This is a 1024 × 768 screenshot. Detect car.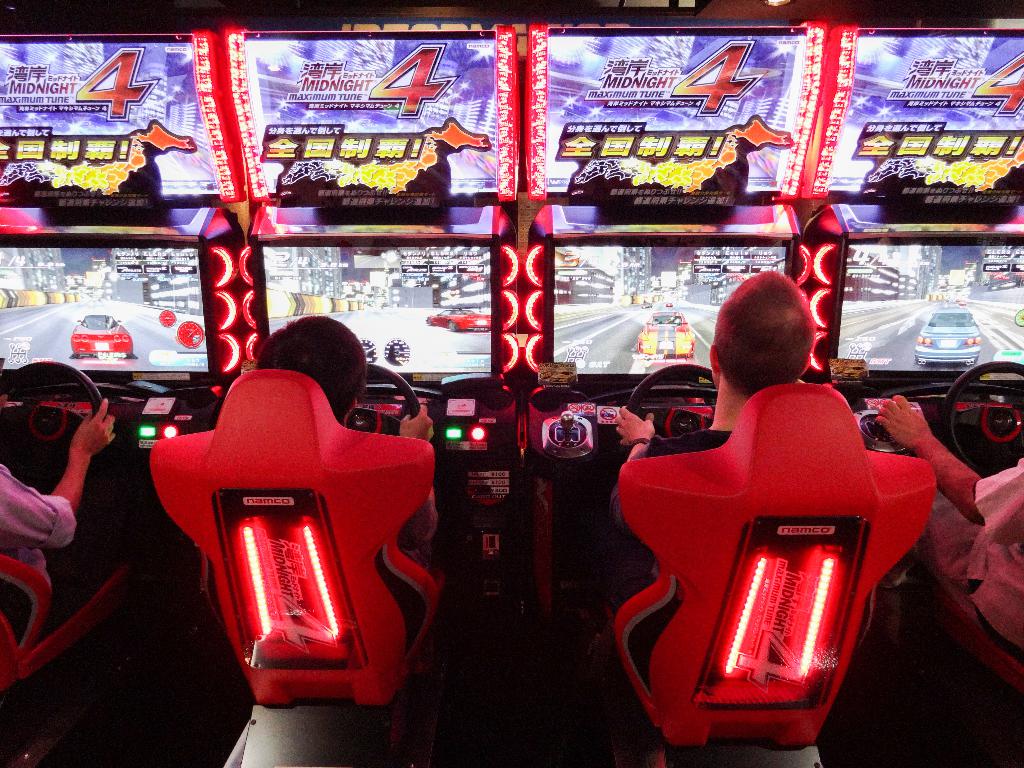
<region>917, 310, 983, 367</region>.
